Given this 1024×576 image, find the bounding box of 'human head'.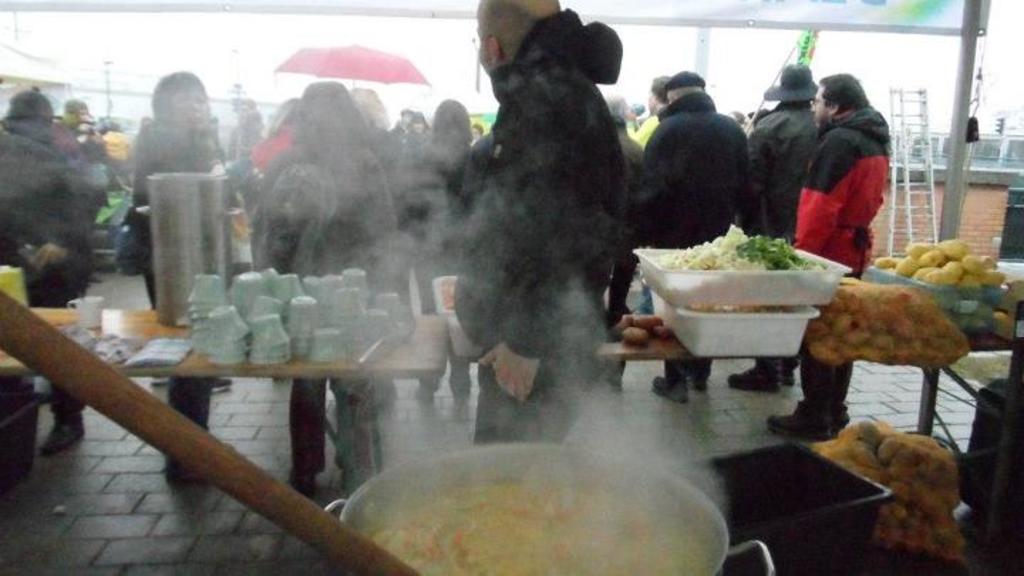
BBox(771, 64, 816, 107).
